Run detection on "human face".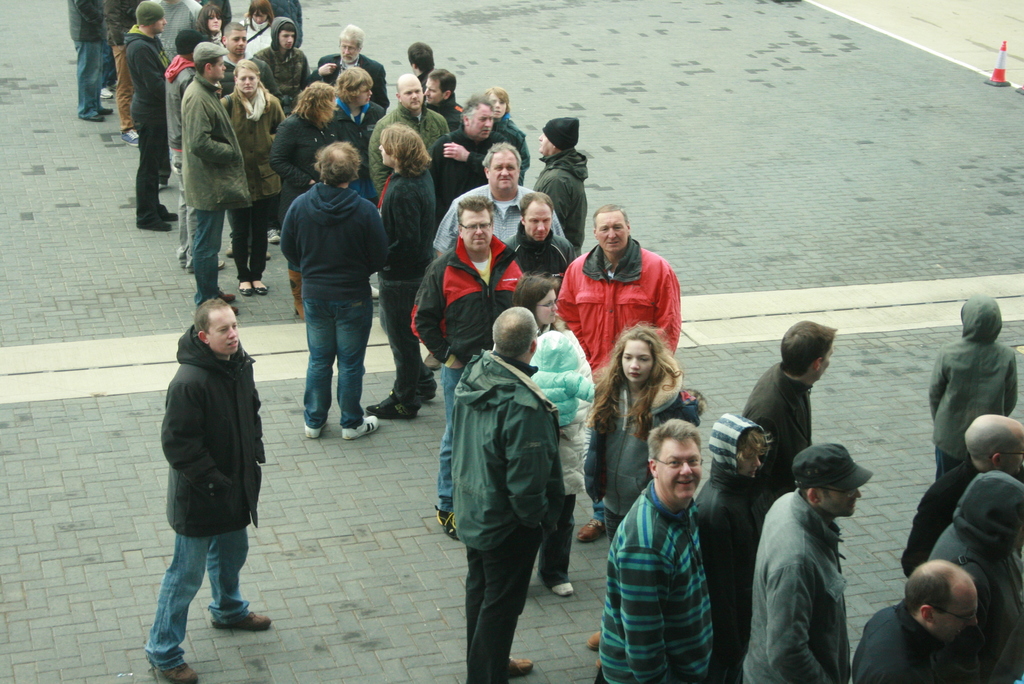
Result: (left=933, top=580, right=978, bottom=645).
